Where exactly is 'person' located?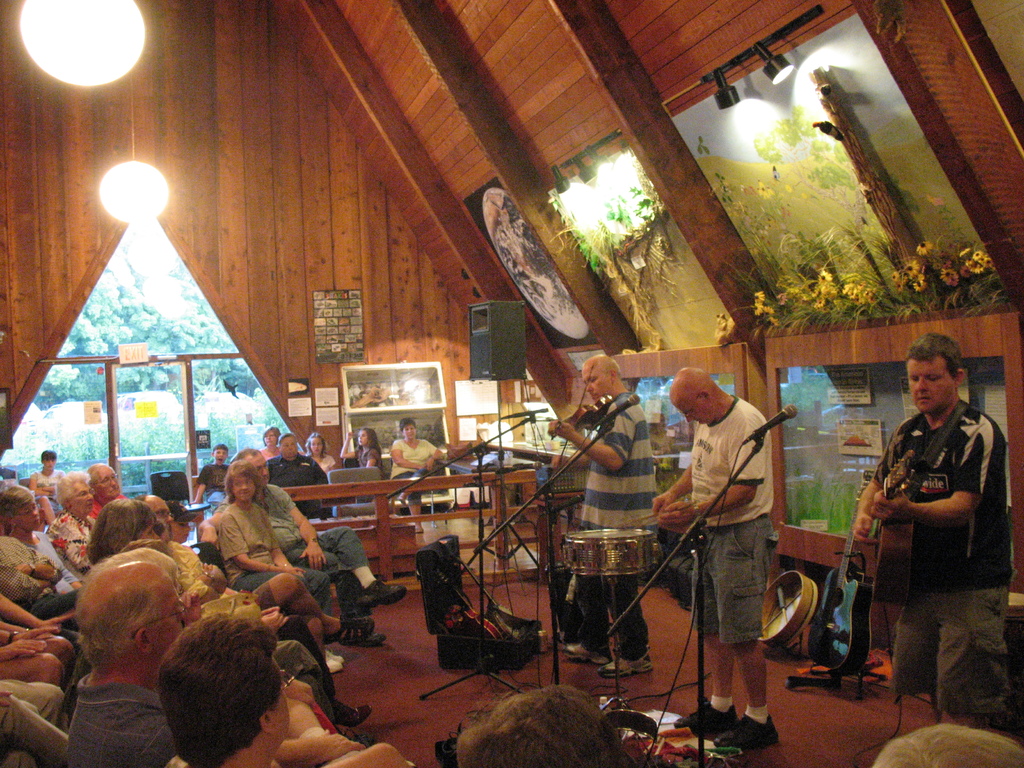
Its bounding box is left=845, top=331, right=1009, bottom=736.
